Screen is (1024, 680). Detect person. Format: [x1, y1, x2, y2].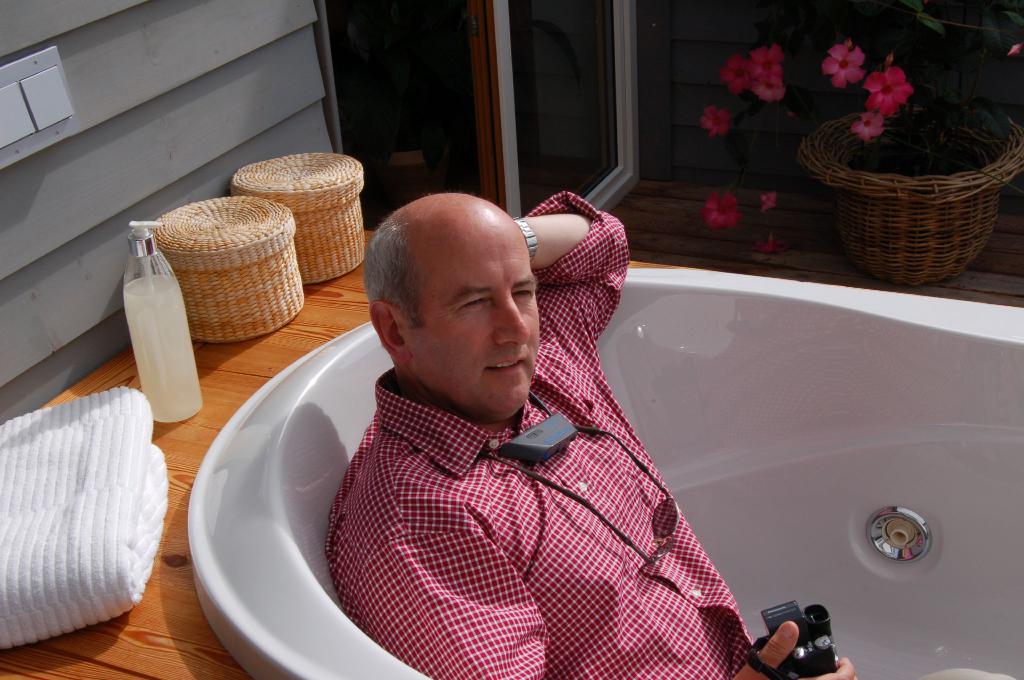
[326, 188, 1019, 679].
